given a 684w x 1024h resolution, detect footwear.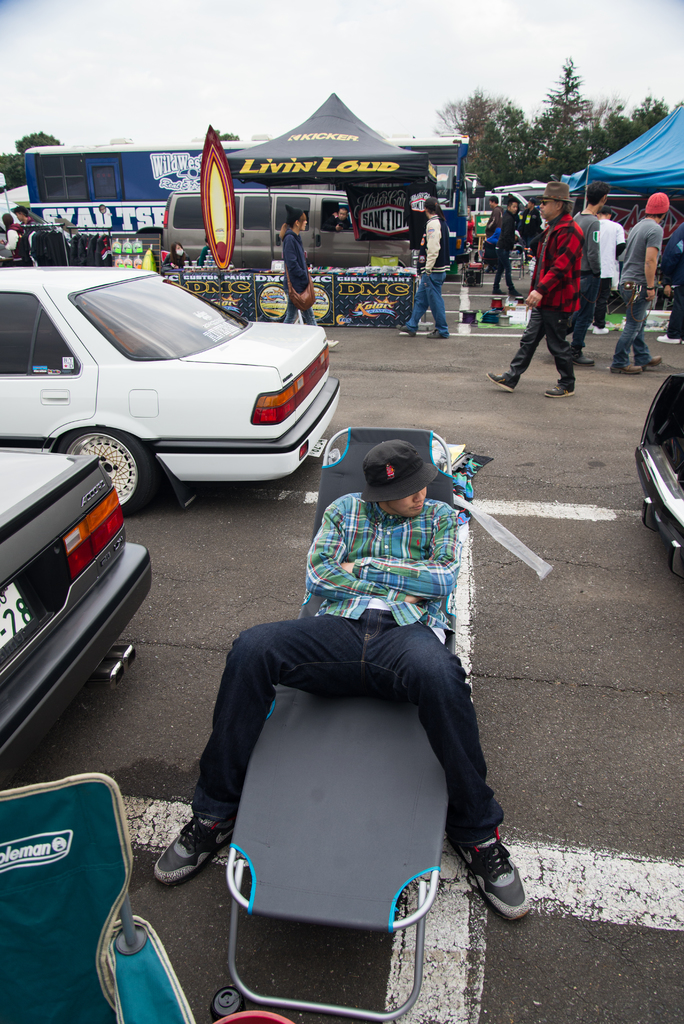
l=427, t=330, r=447, b=339.
